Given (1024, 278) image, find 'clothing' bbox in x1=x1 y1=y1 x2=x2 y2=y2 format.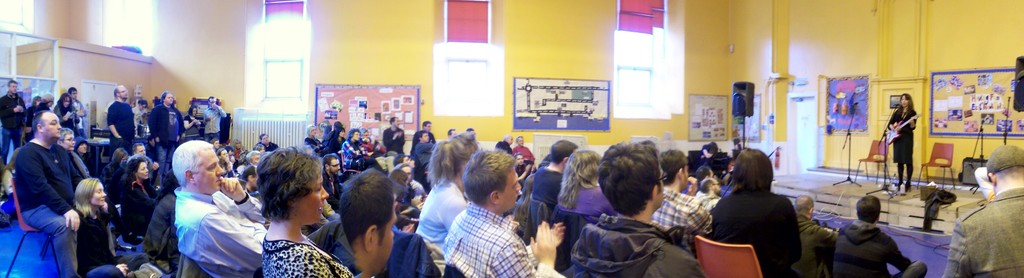
x1=264 y1=135 x2=278 y2=152.
